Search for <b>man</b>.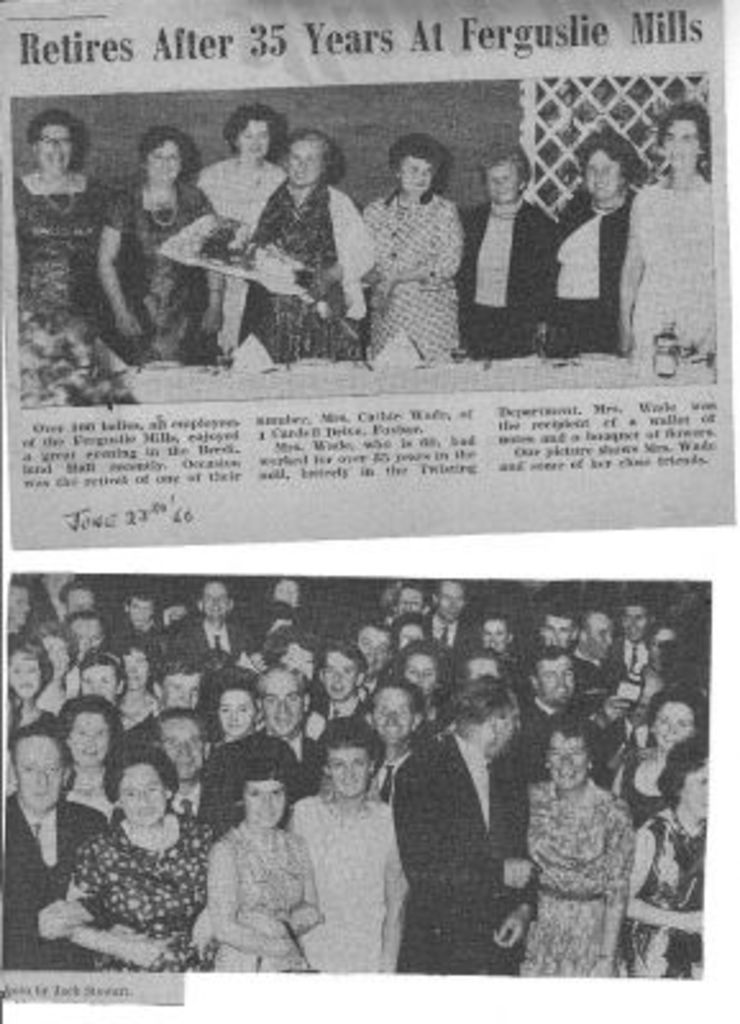
Found at 392/673/548/970.
